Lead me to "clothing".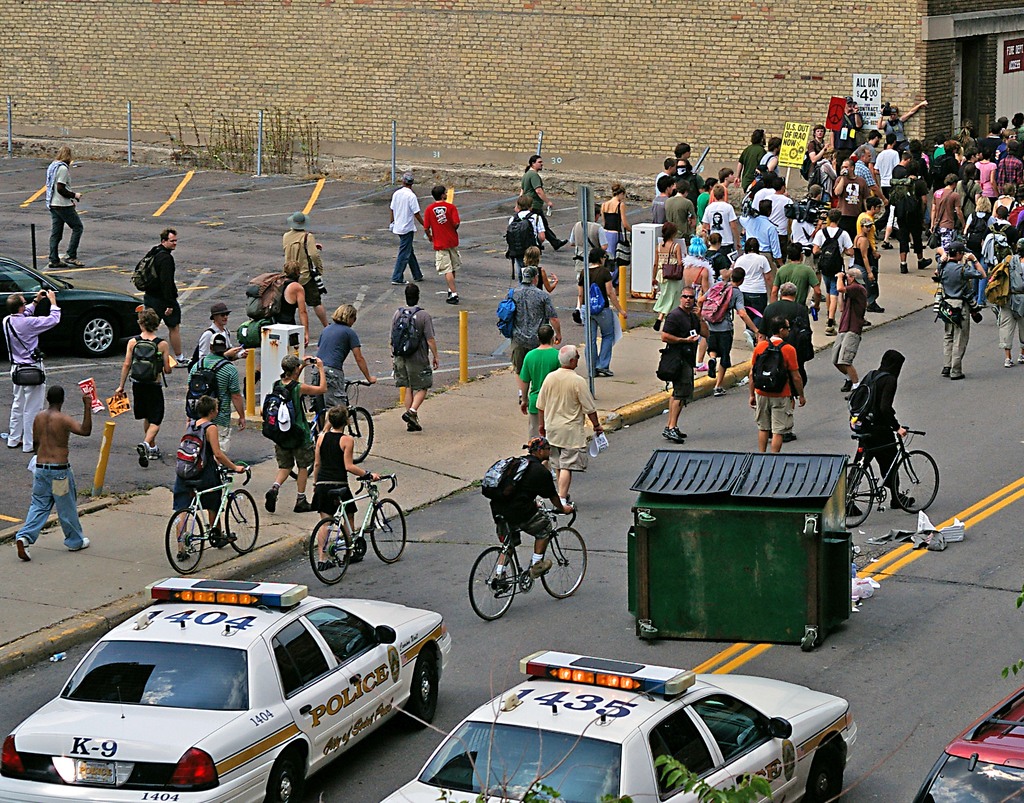
Lead to bbox(736, 255, 771, 309).
